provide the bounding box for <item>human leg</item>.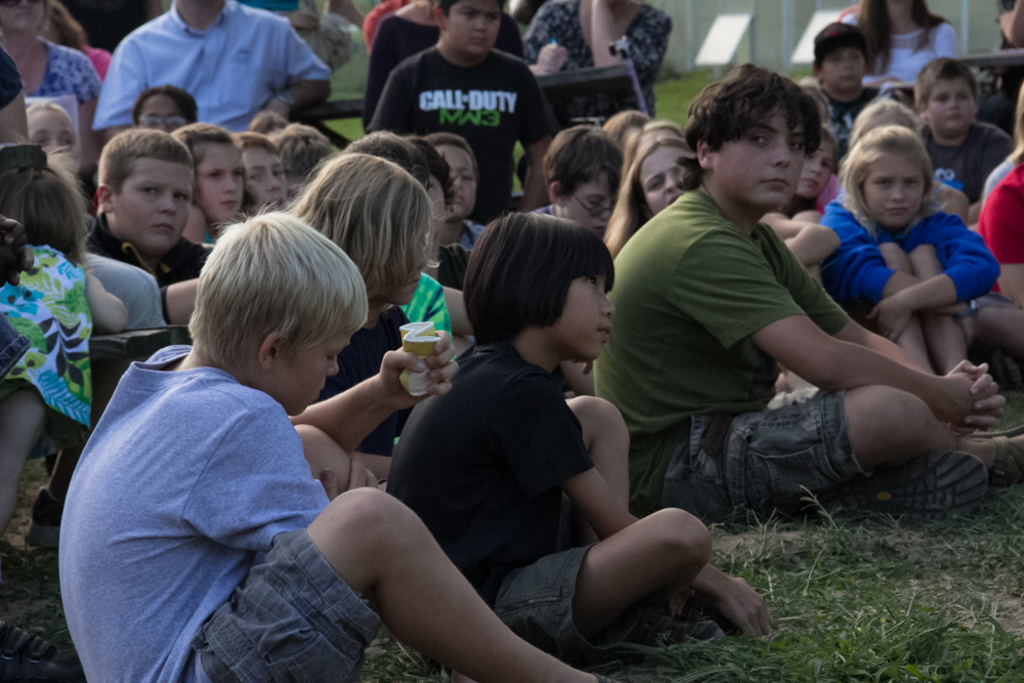
{"left": 626, "top": 384, "right": 1023, "bottom": 478}.
